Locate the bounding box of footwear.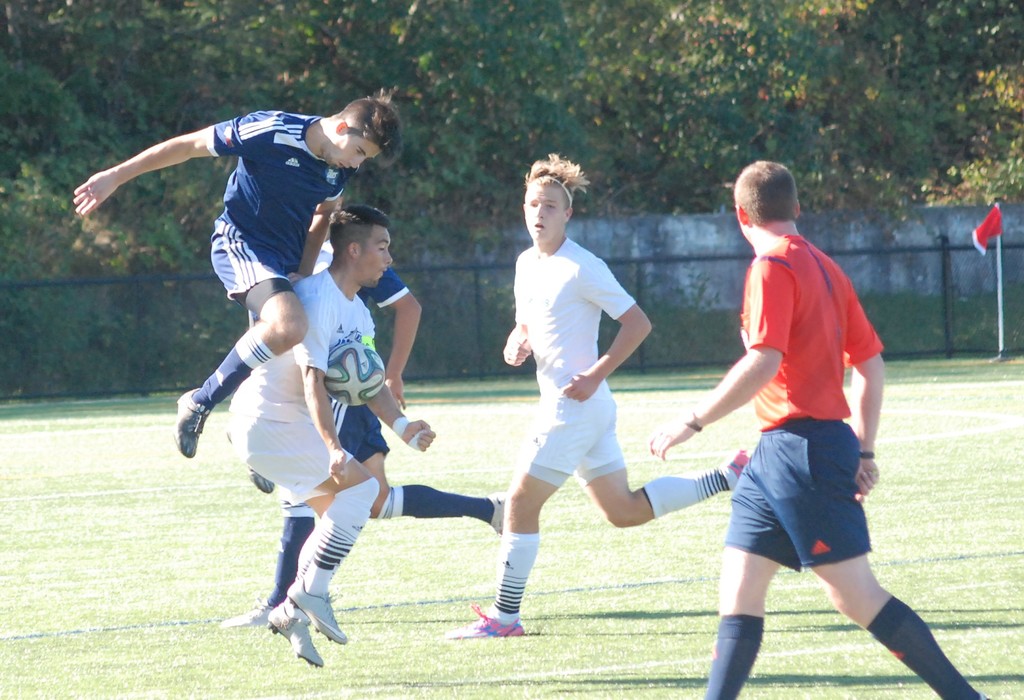
Bounding box: BBox(491, 491, 508, 533).
